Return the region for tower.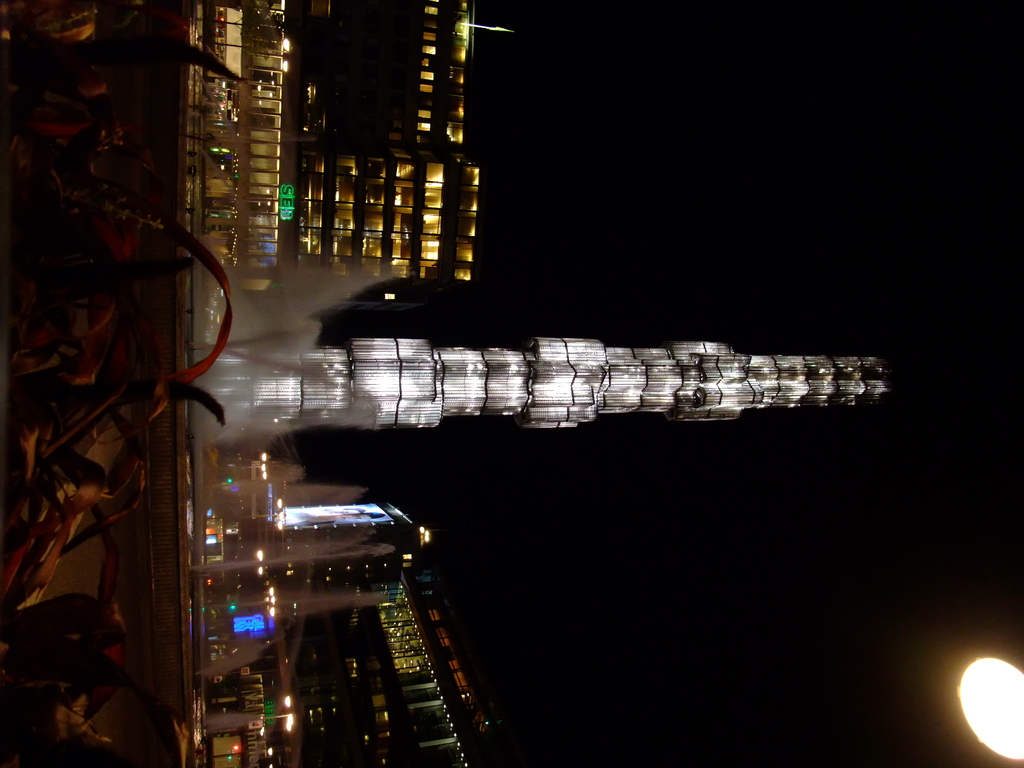
(182, 332, 888, 433).
